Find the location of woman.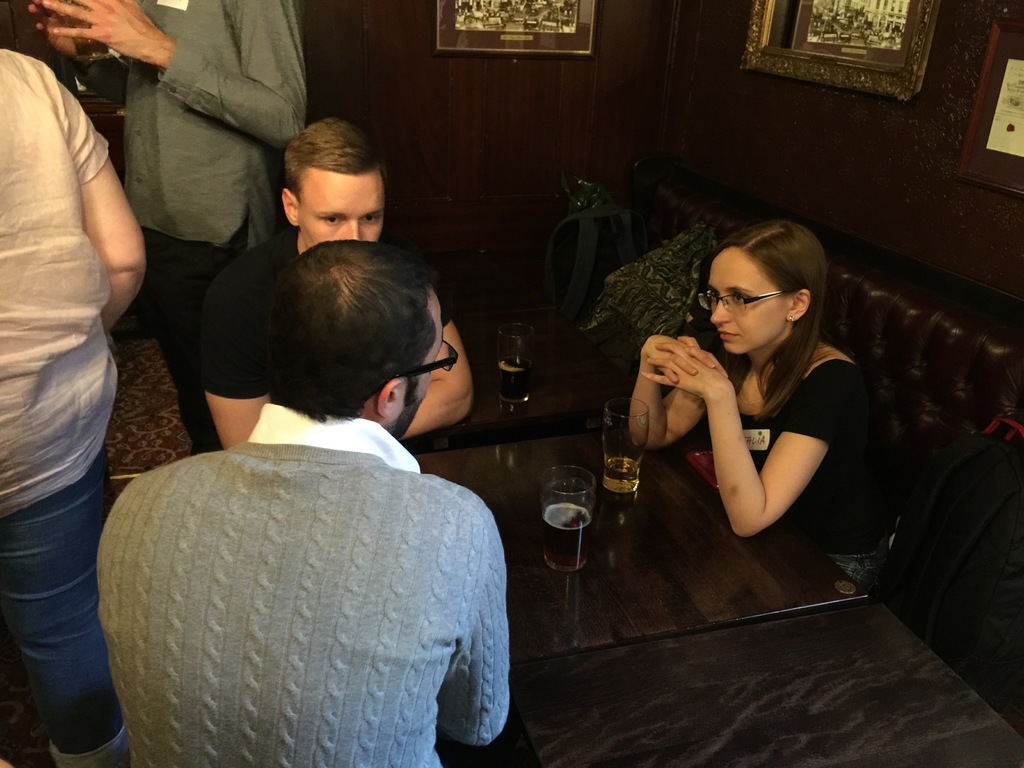
Location: [left=608, top=234, right=864, bottom=586].
